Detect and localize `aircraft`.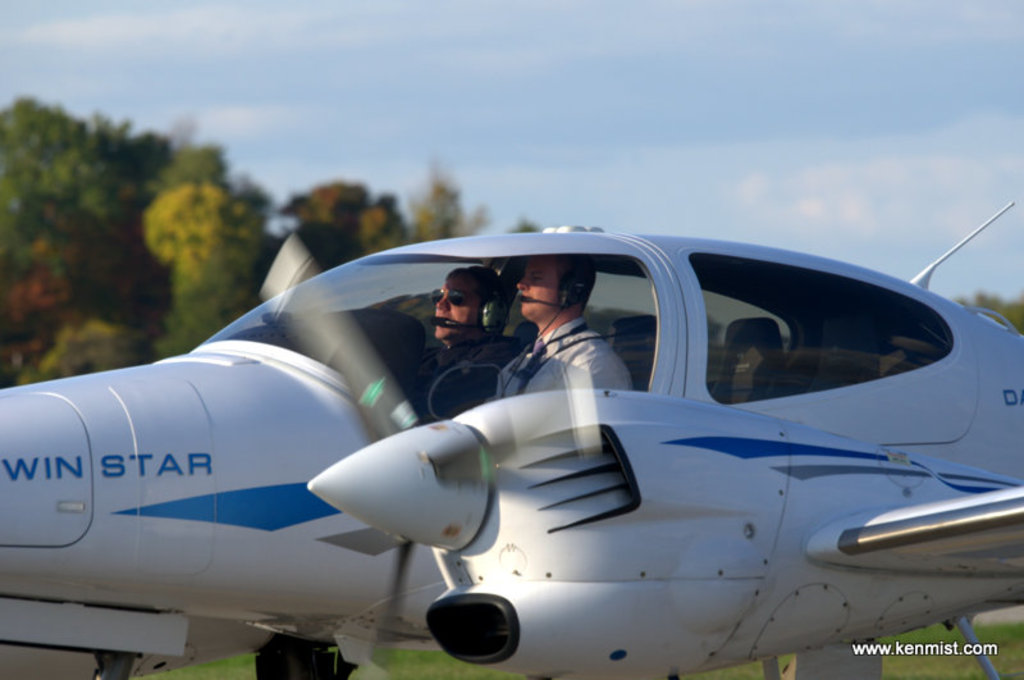
Localized at 76 146 1001 679.
